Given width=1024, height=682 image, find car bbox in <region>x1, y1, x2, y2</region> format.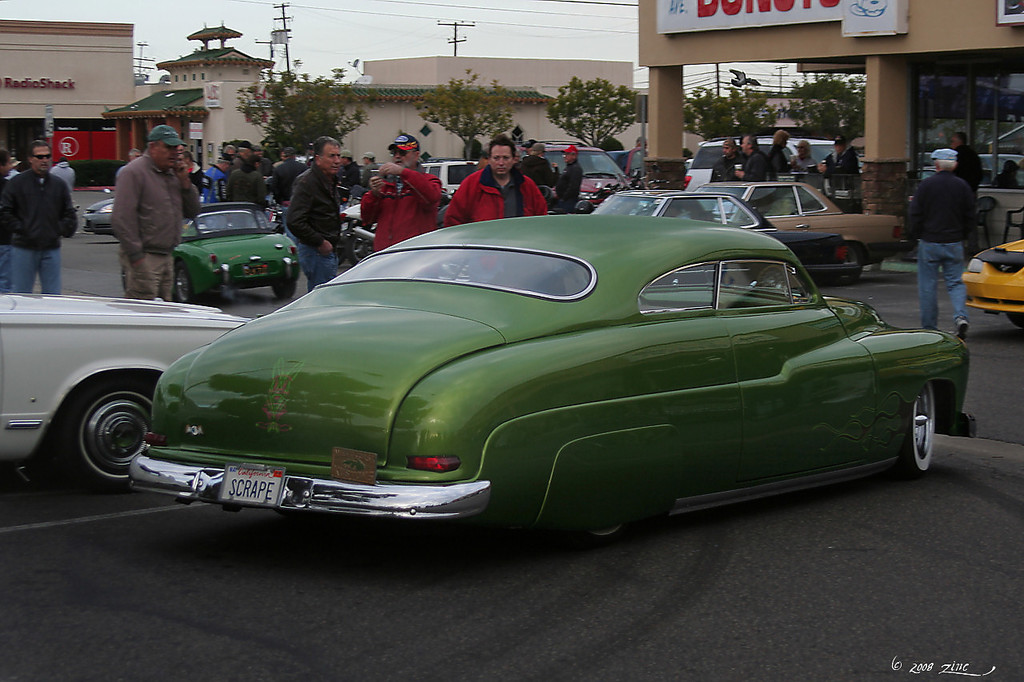
<region>130, 214, 978, 555</region>.
